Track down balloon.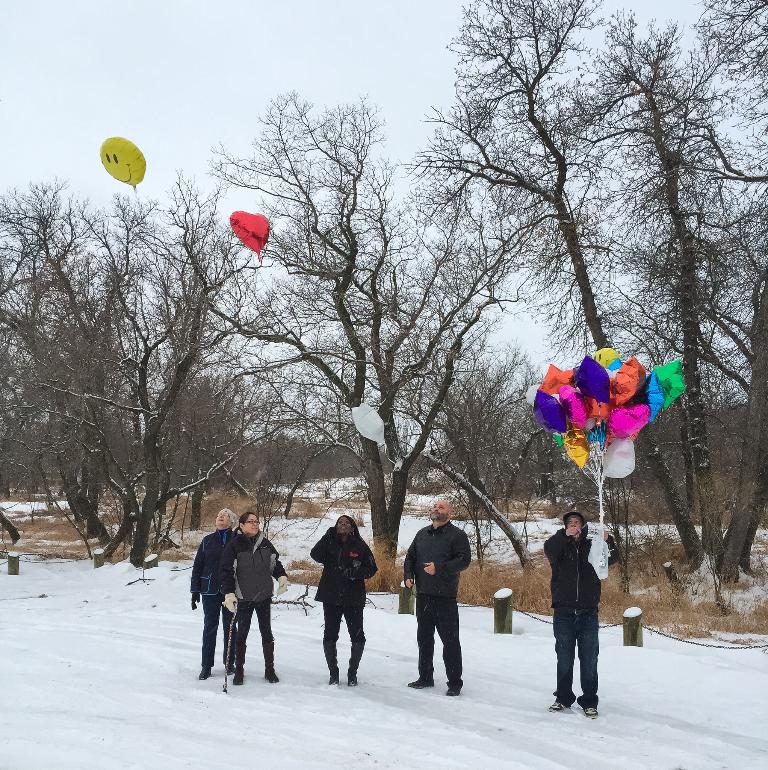
Tracked to [100, 135, 146, 188].
